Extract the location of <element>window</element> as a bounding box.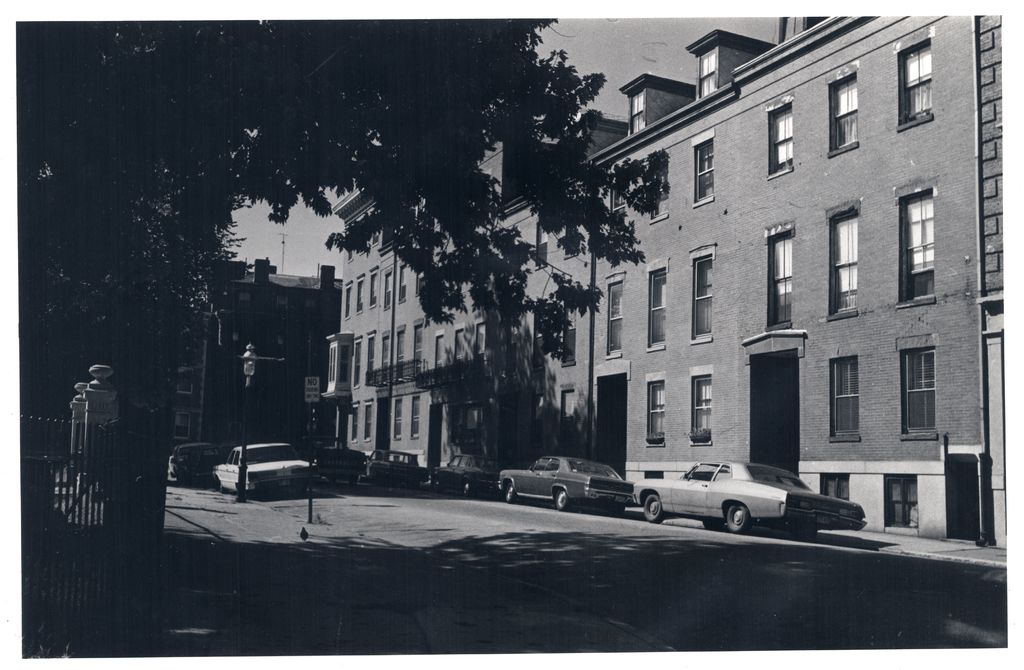
<bbox>561, 388, 573, 456</bbox>.
